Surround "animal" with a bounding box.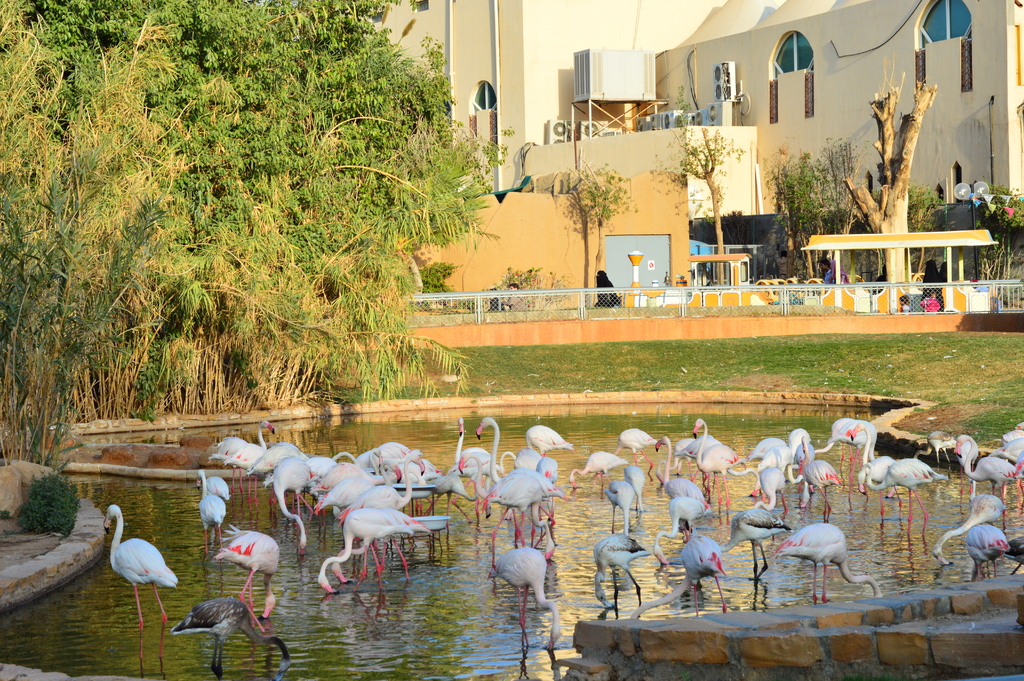
bbox(964, 525, 1014, 582).
